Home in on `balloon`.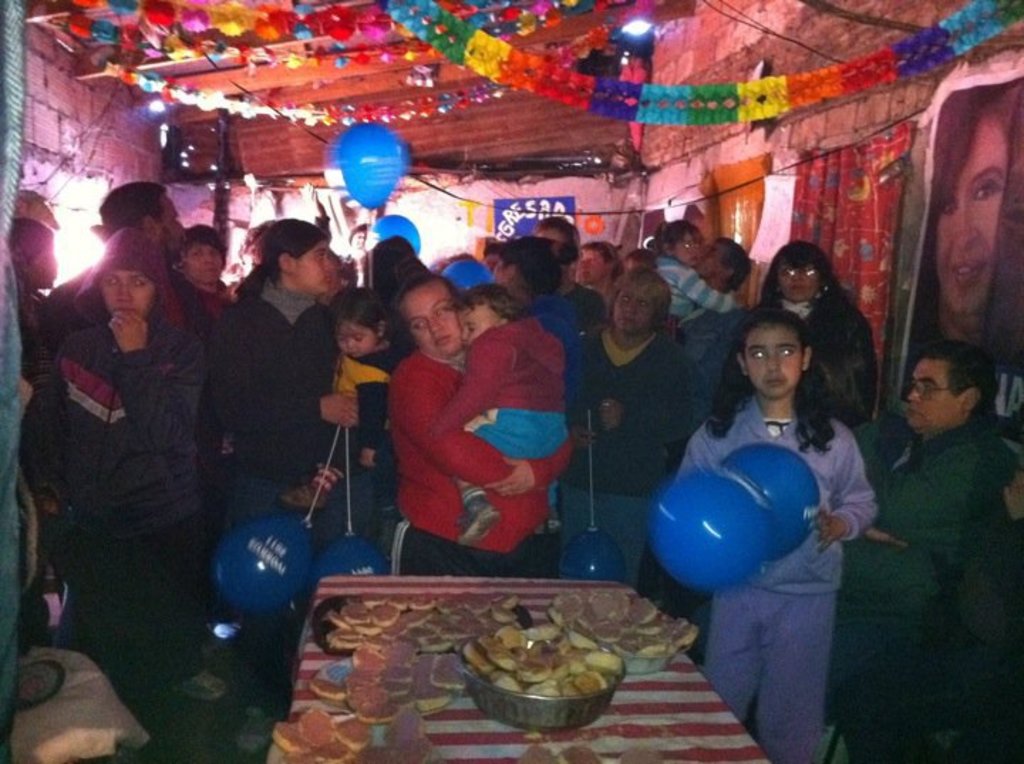
Homed in at (558,525,627,582).
